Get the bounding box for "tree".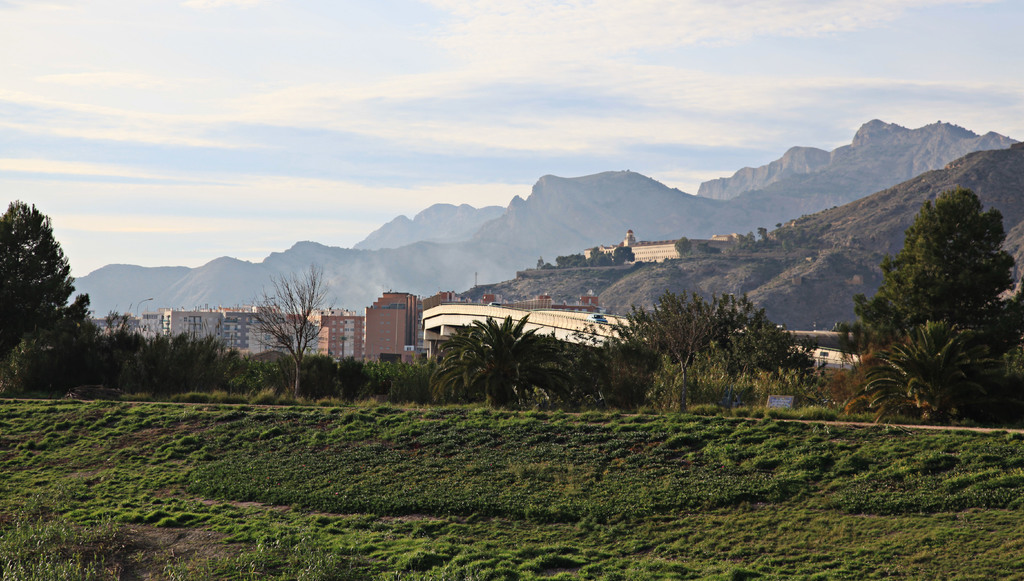
(x1=65, y1=289, x2=104, y2=389).
